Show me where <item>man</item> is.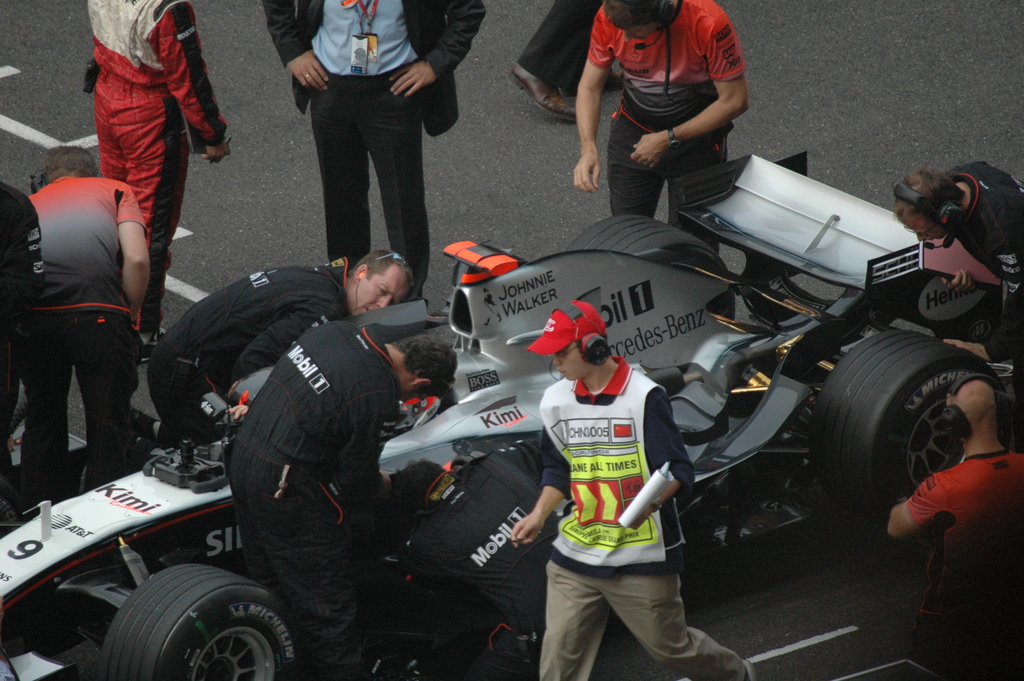
<item>man</item> is at (x1=511, y1=300, x2=757, y2=680).
